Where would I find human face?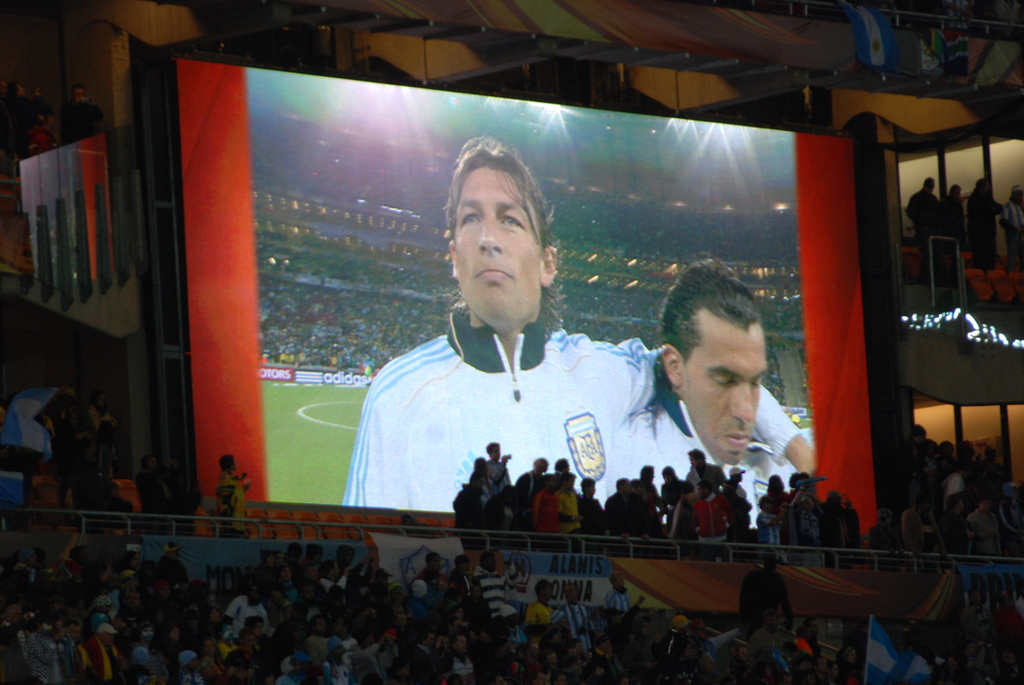
At 686:337:767:466.
